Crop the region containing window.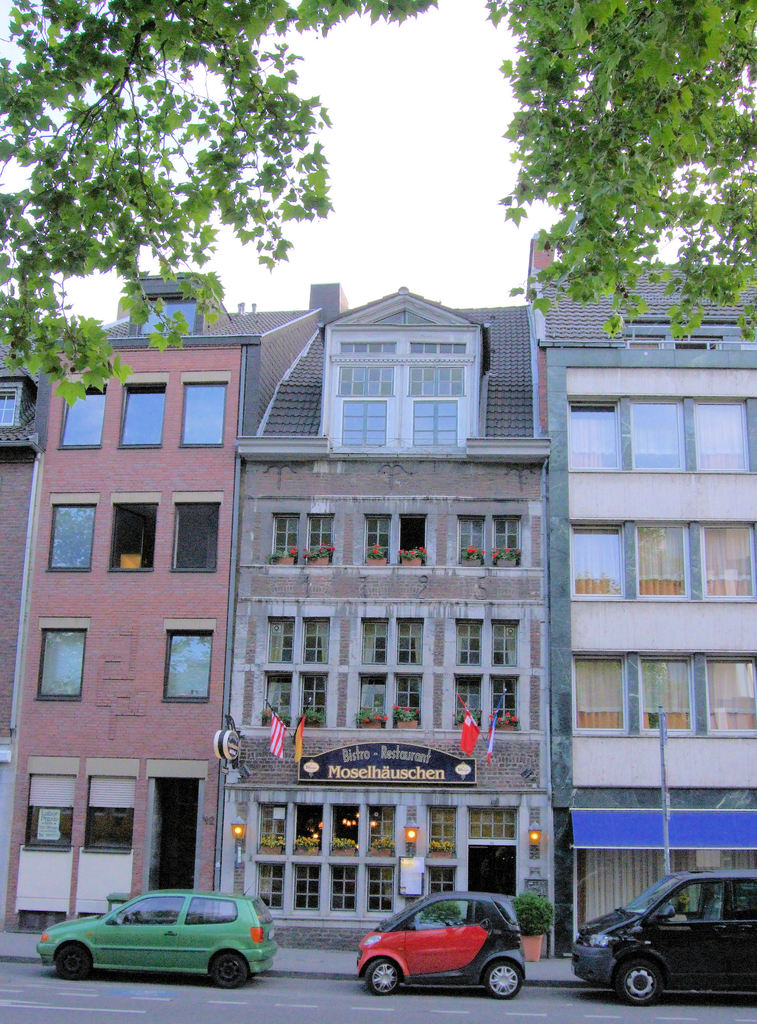
Crop region: (273, 513, 299, 567).
